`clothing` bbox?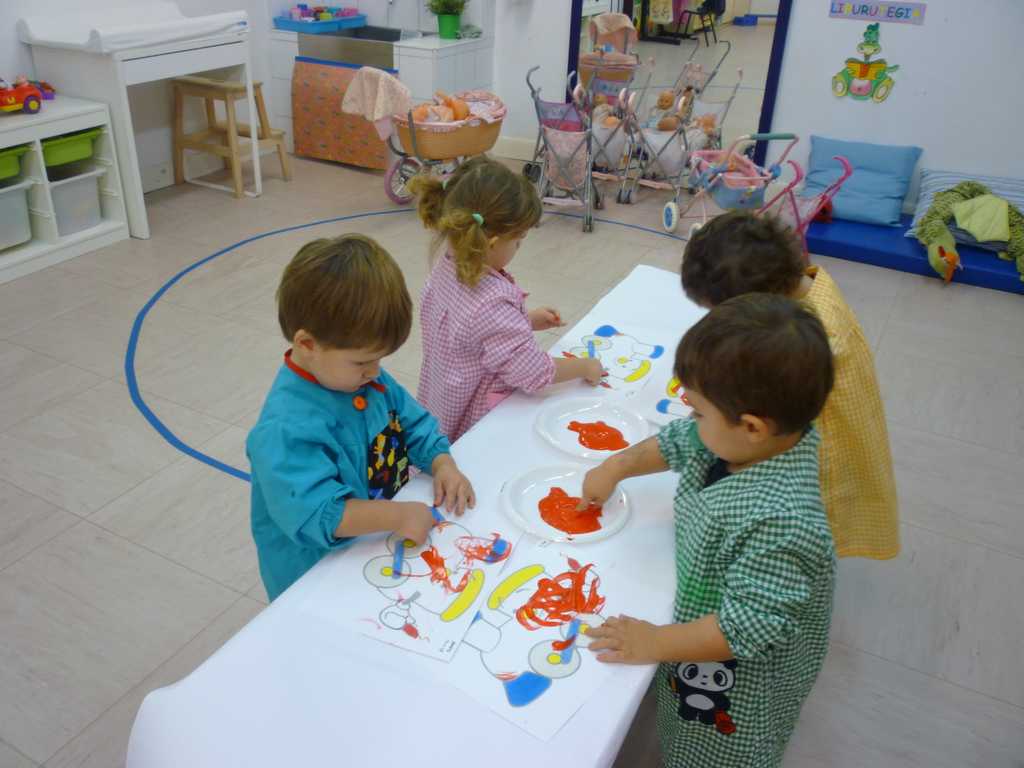
(x1=641, y1=425, x2=842, y2=767)
